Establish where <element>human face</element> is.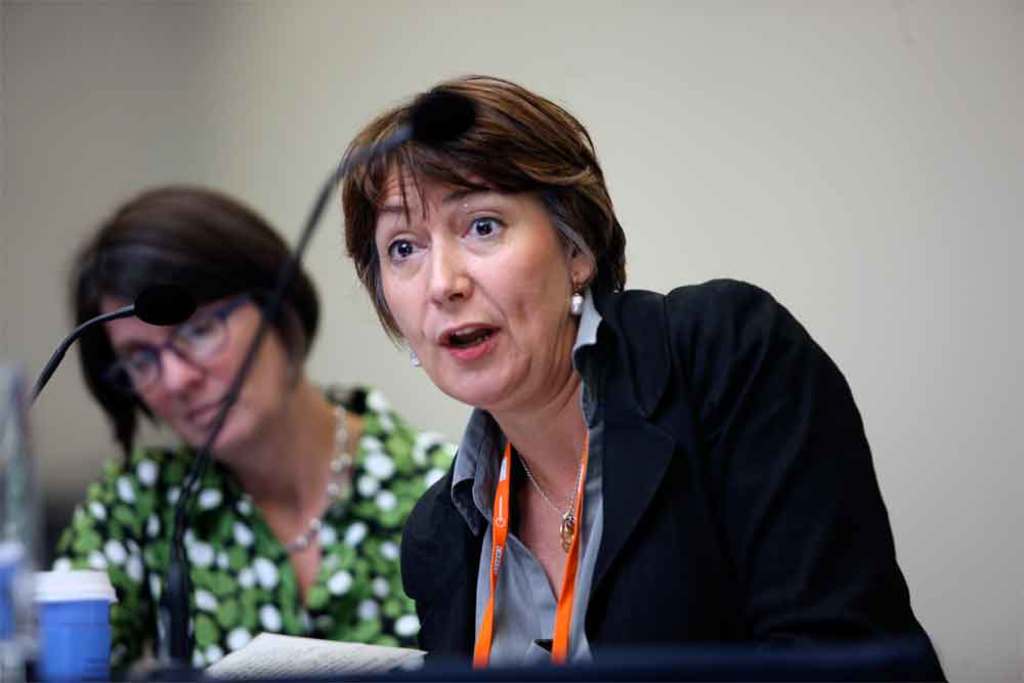
Established at left=381, top=154, right=565, bottom=411.
